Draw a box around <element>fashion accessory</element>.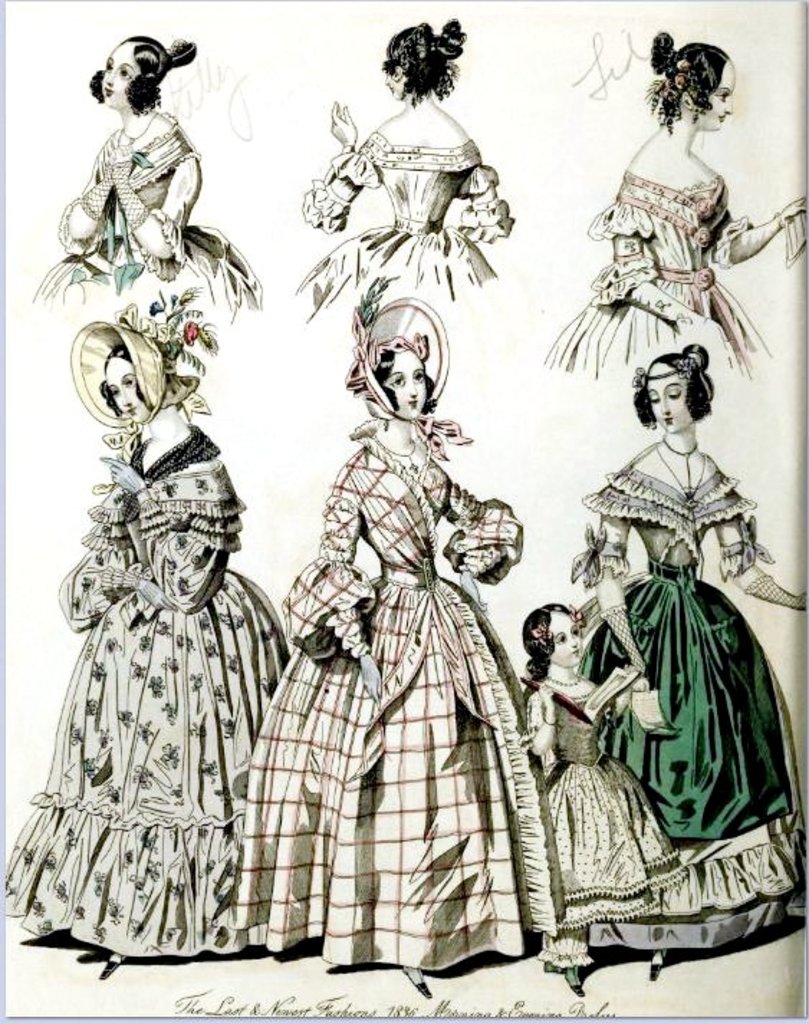
[x1=112, y1=159, x2=149, y2=230].
